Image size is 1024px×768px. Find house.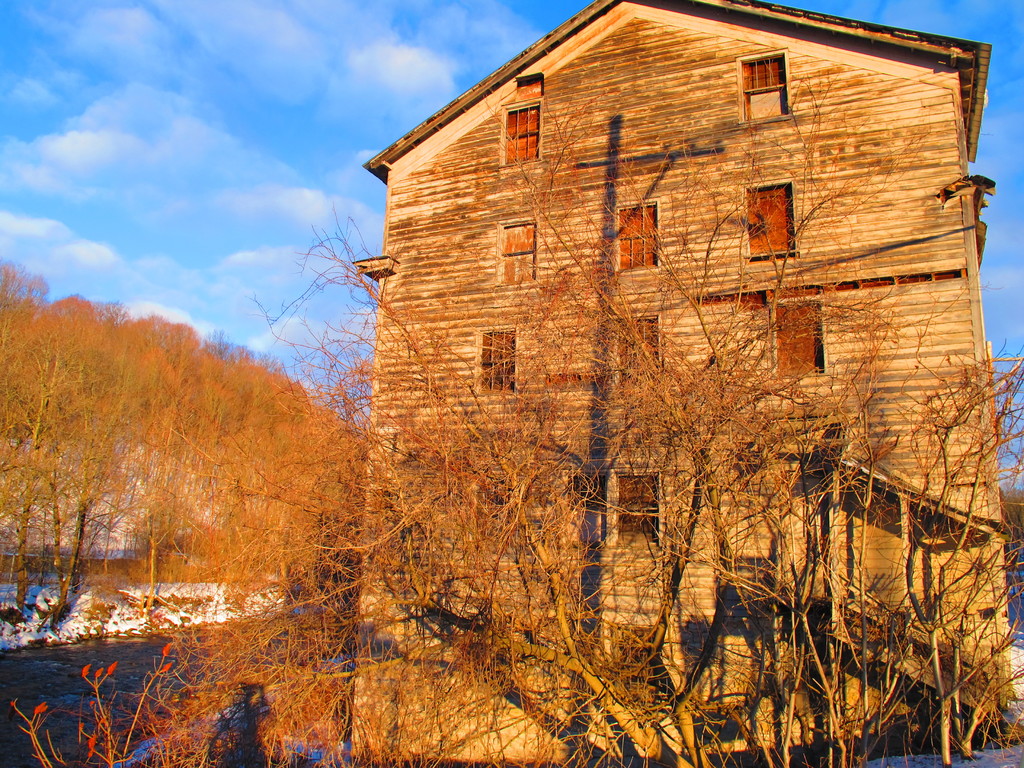
<bbox>281, 11, 1004, 666</bbox>.
